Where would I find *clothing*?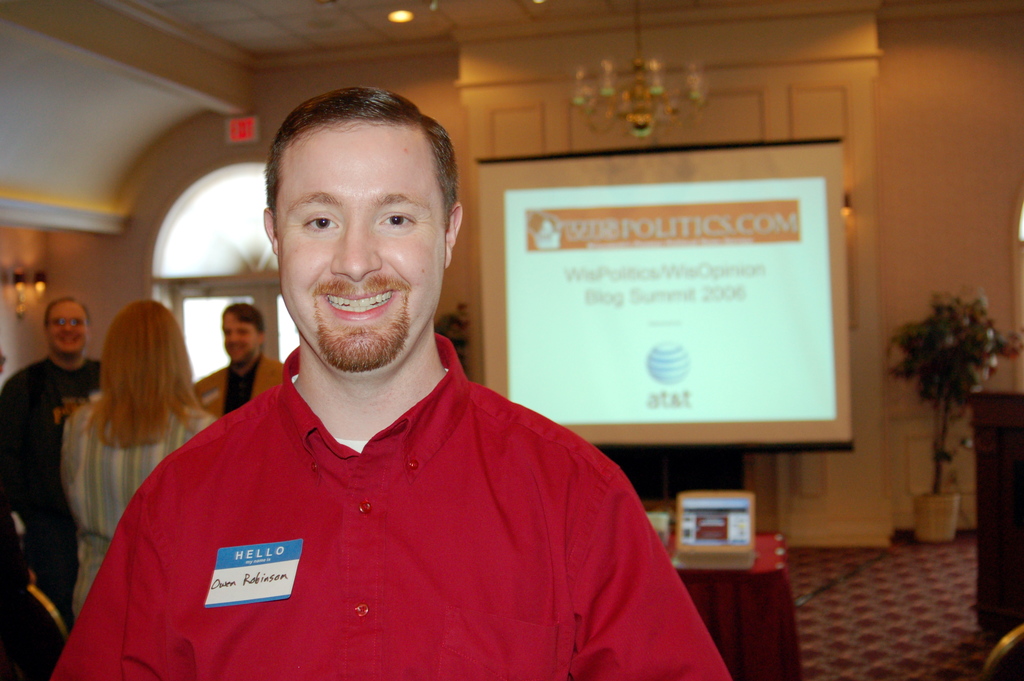
At l=0, t=356, r=108, b=680.
